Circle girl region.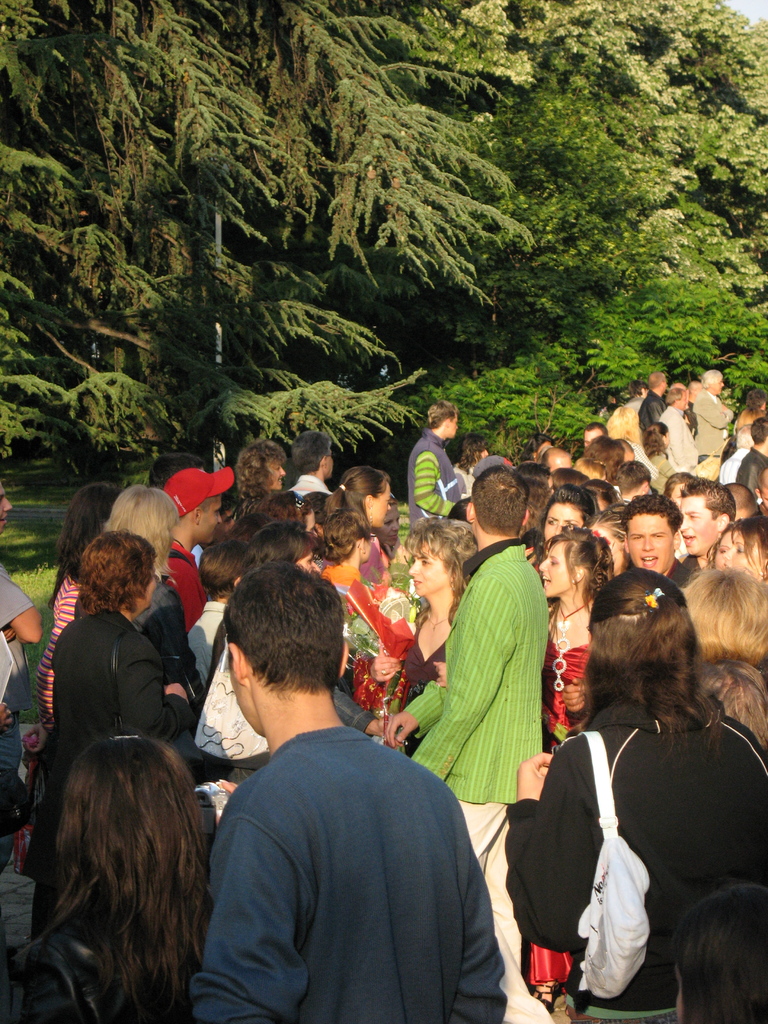
Region: bbox=(375, 490, 399, 551).
